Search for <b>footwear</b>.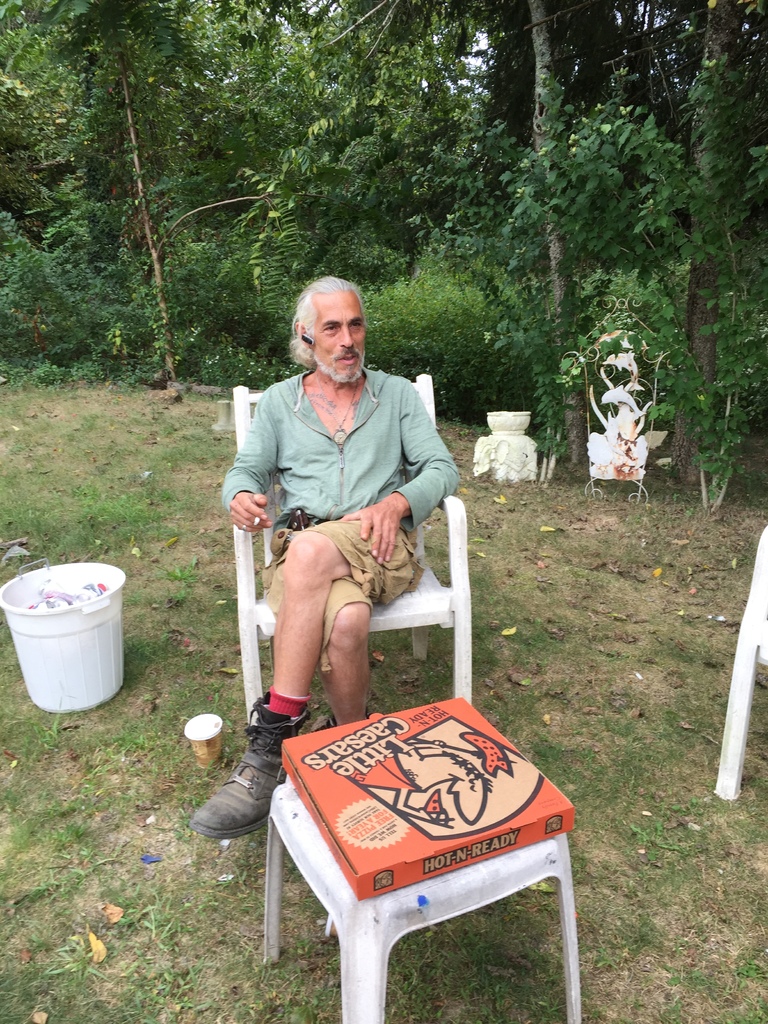
Found at 186:732:291:866.
